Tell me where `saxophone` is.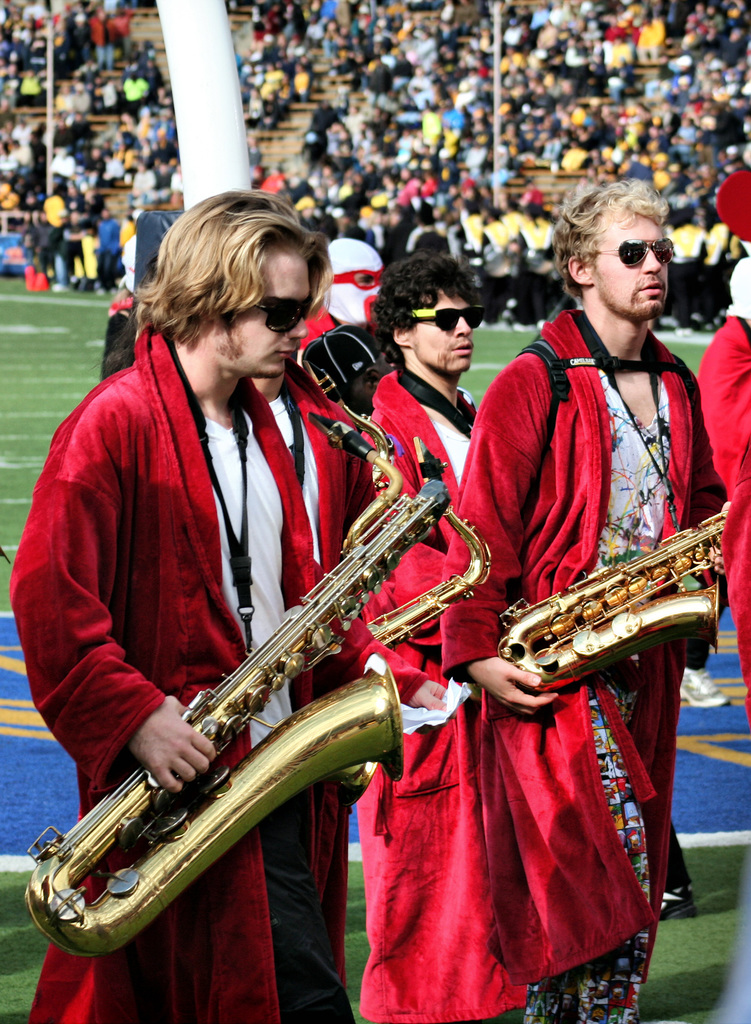
`saxophone` is at locate(21, 410, 450, 966).
